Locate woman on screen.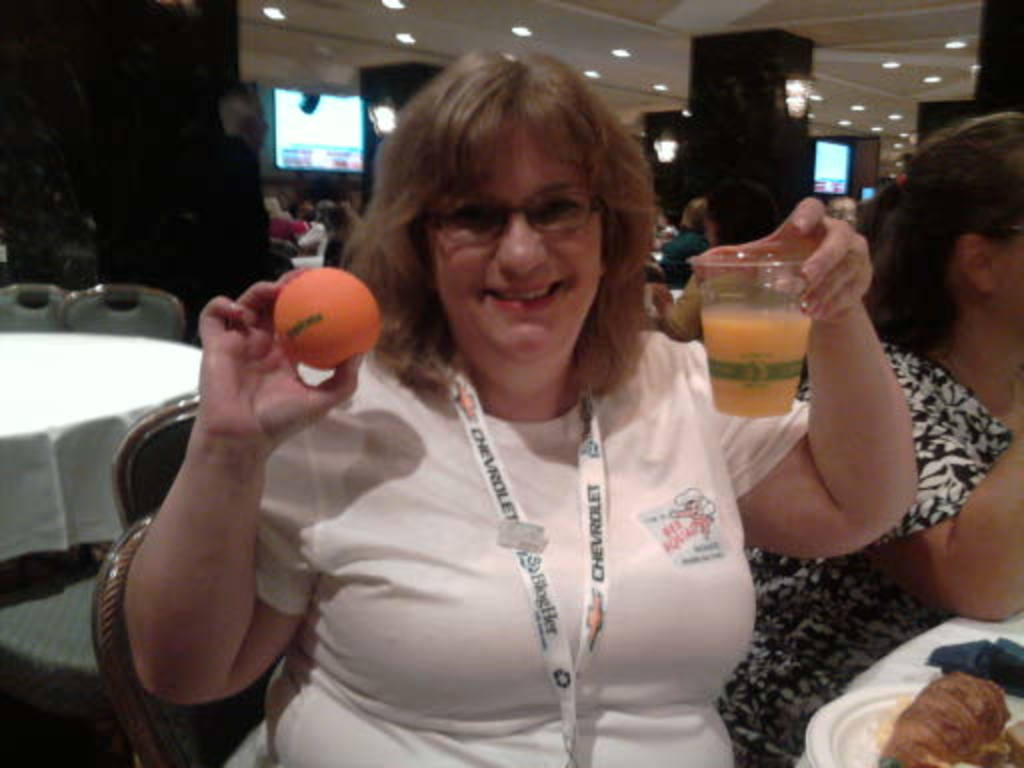
On screen at pyautogui.locateOnScreen(720, 112, 1022, 766).
